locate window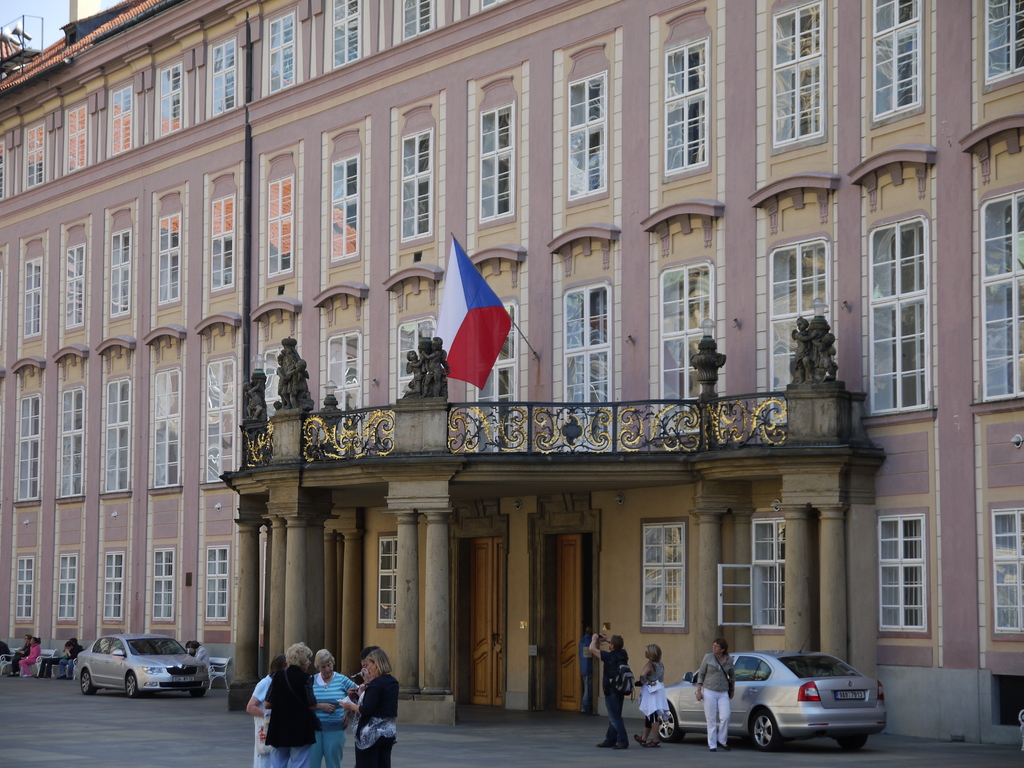
62/240/84/330
